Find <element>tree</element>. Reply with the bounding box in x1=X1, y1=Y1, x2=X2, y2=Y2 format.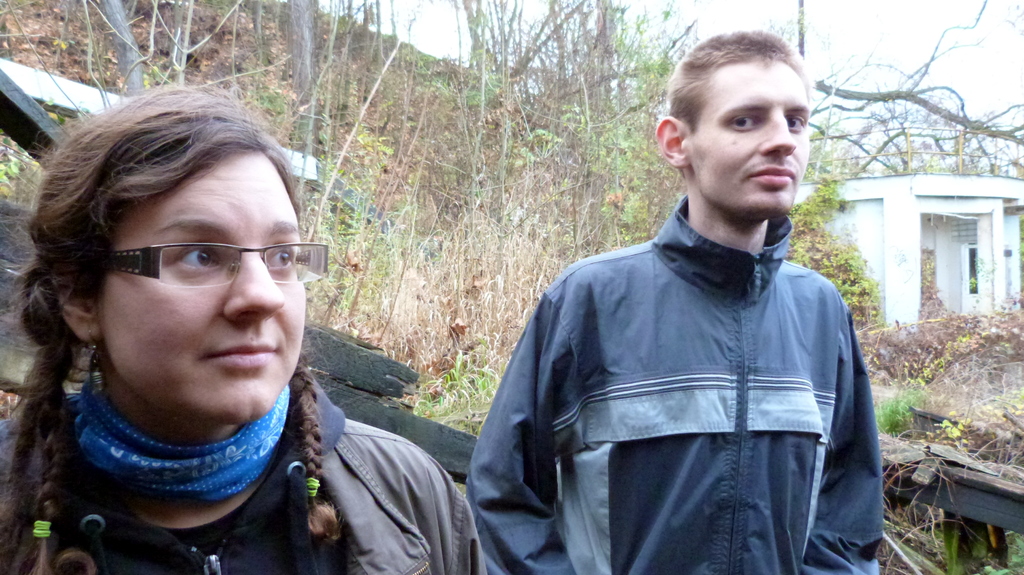
x1=615, y1=0, x2=1023, y2=169.
